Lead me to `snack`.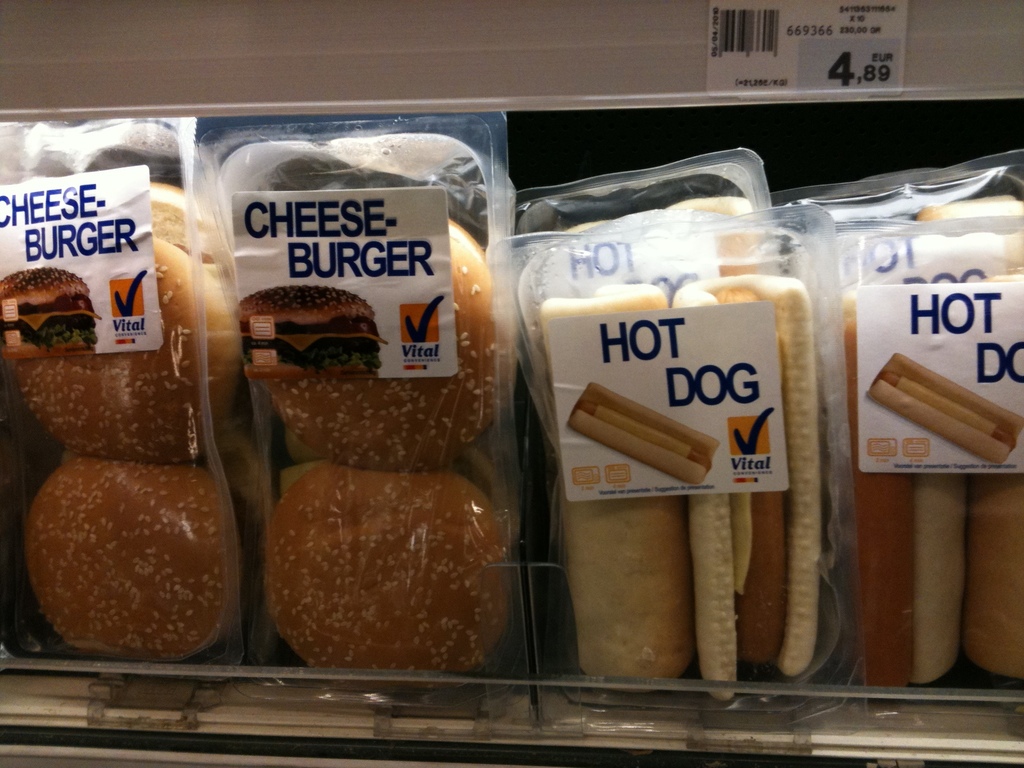
Lead to (x1=960, y1=483, x2=1023, y2=680).
